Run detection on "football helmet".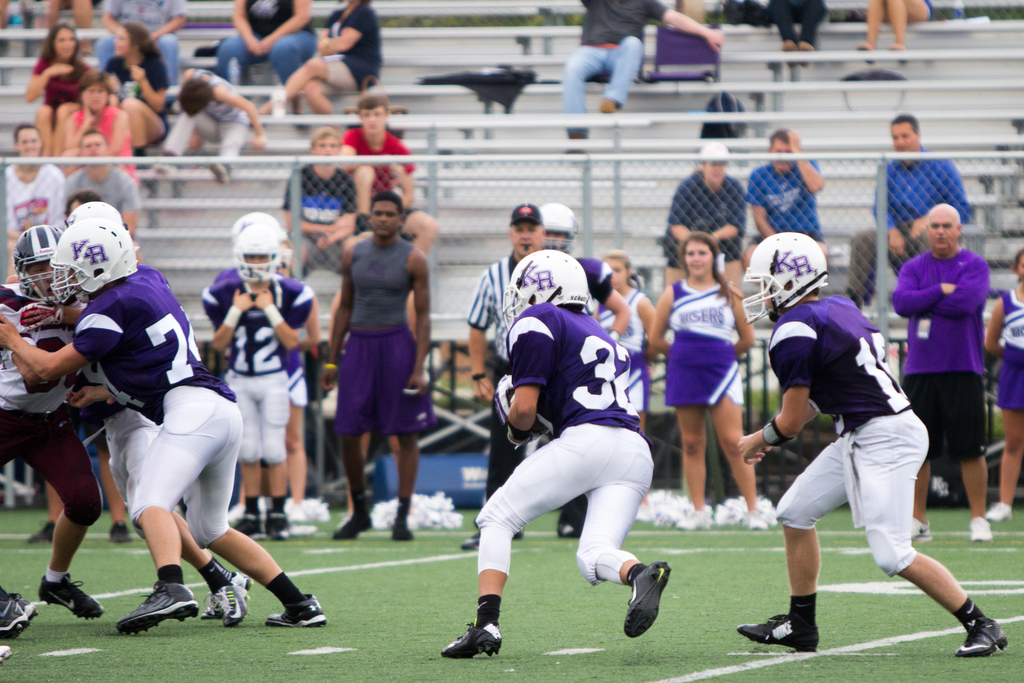
Result: x1=39, y1=225, x2=151, y2=305.
